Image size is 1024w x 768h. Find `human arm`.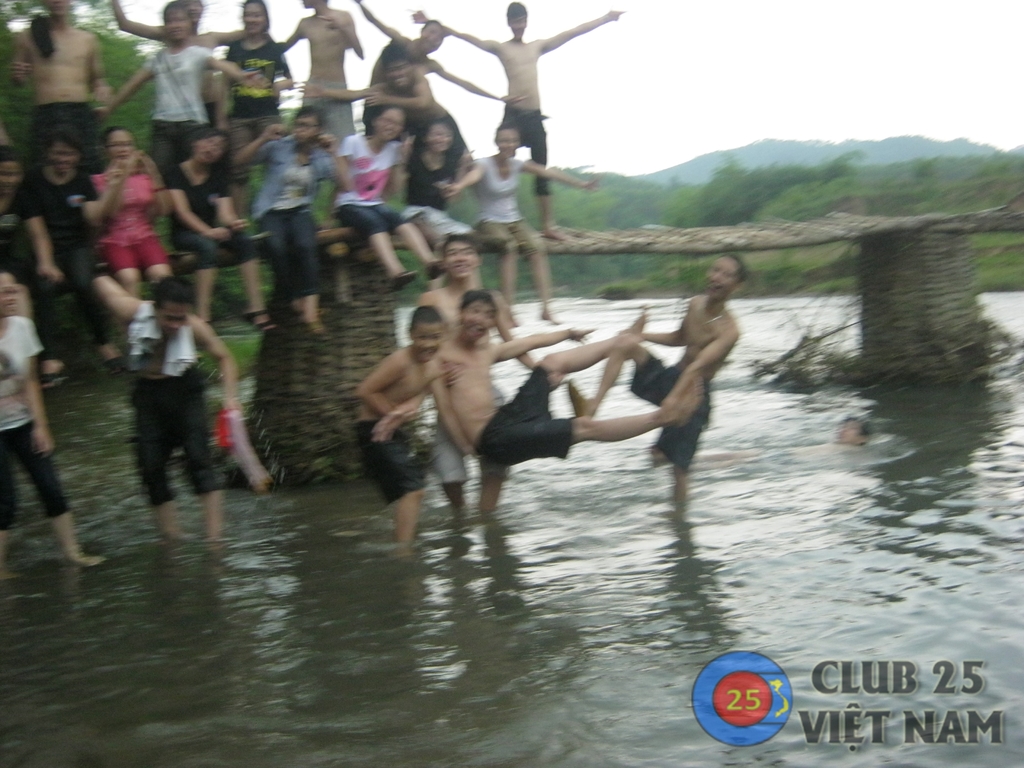
87, 140, 139, 228.
